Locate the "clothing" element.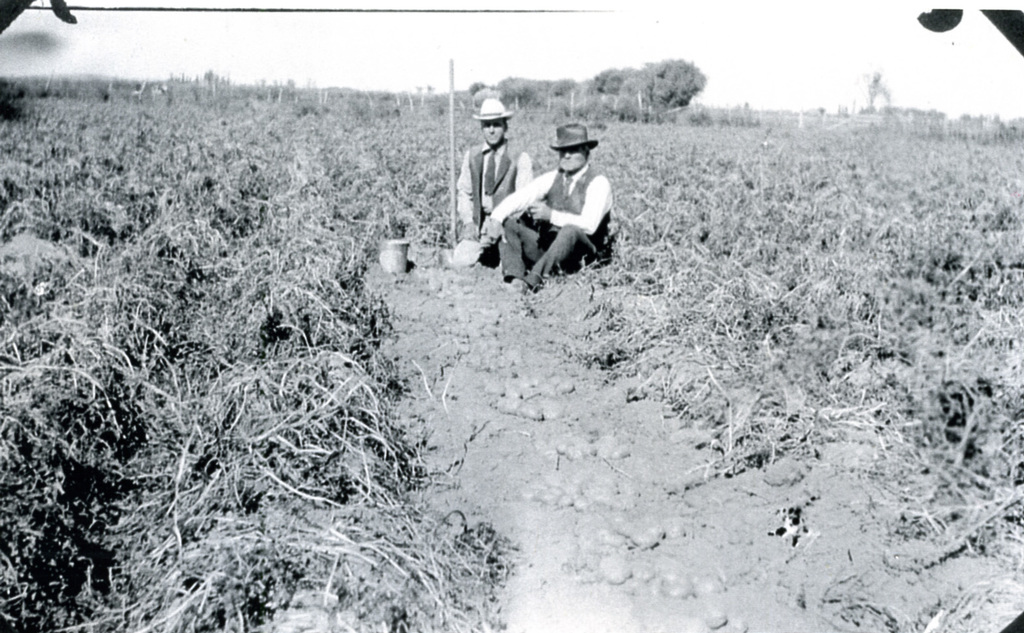
Element bbox: pyautogui.locateOnScreen(498, 163, 616, 284).
